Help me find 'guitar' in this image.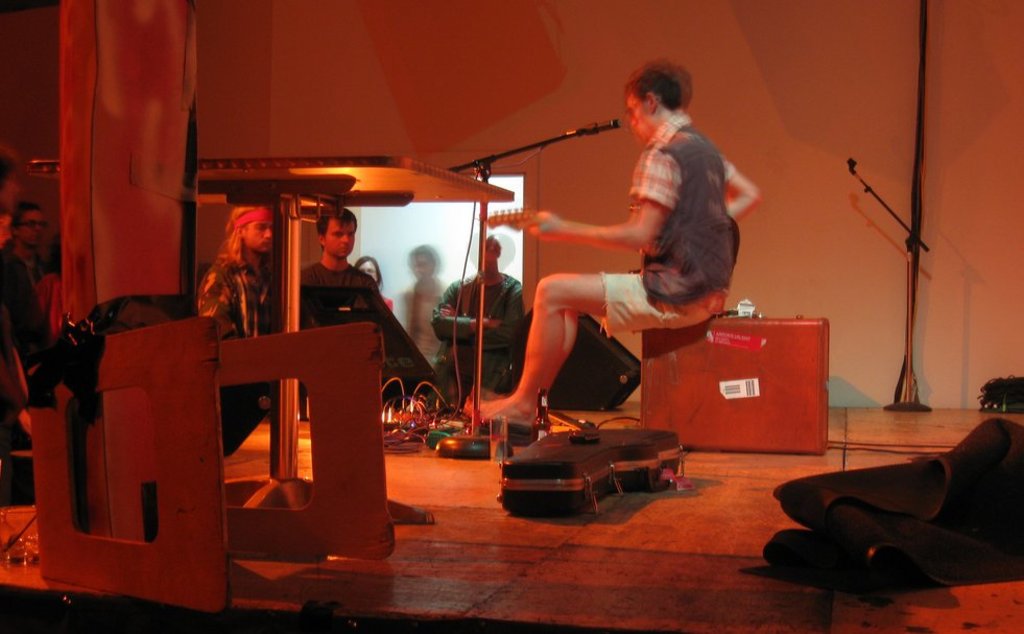
Found it: select_region(478, 205, 742, 273).
